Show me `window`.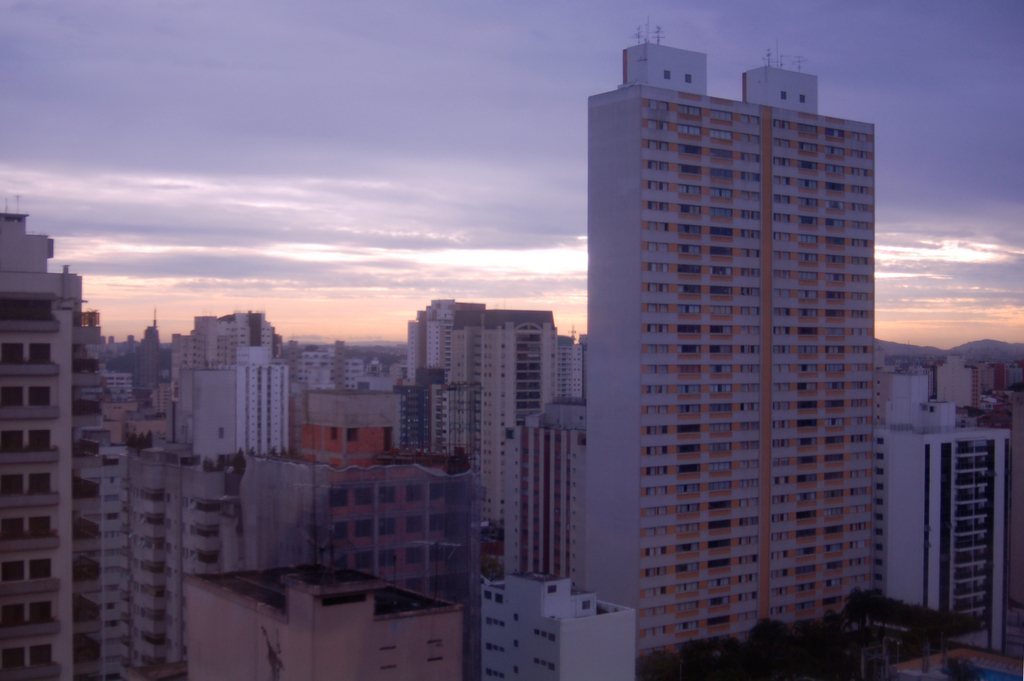
`window` is here: 754:116:762:125.
